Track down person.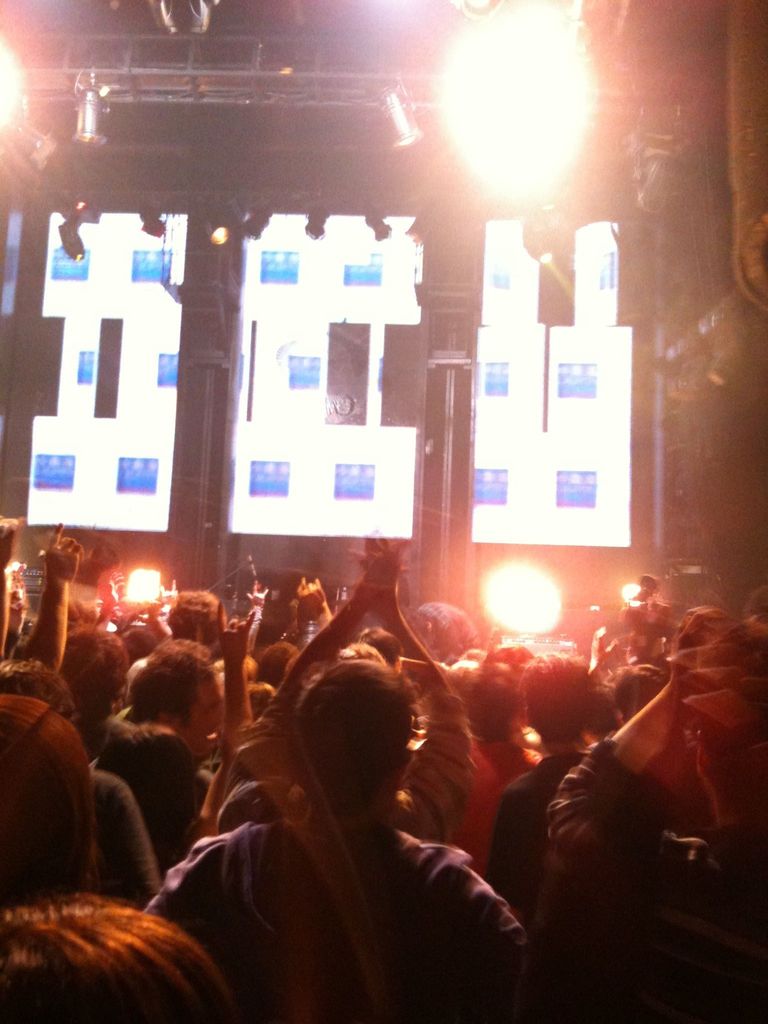
Tracked to [left=157, top=579, right=234, bottom=682].
